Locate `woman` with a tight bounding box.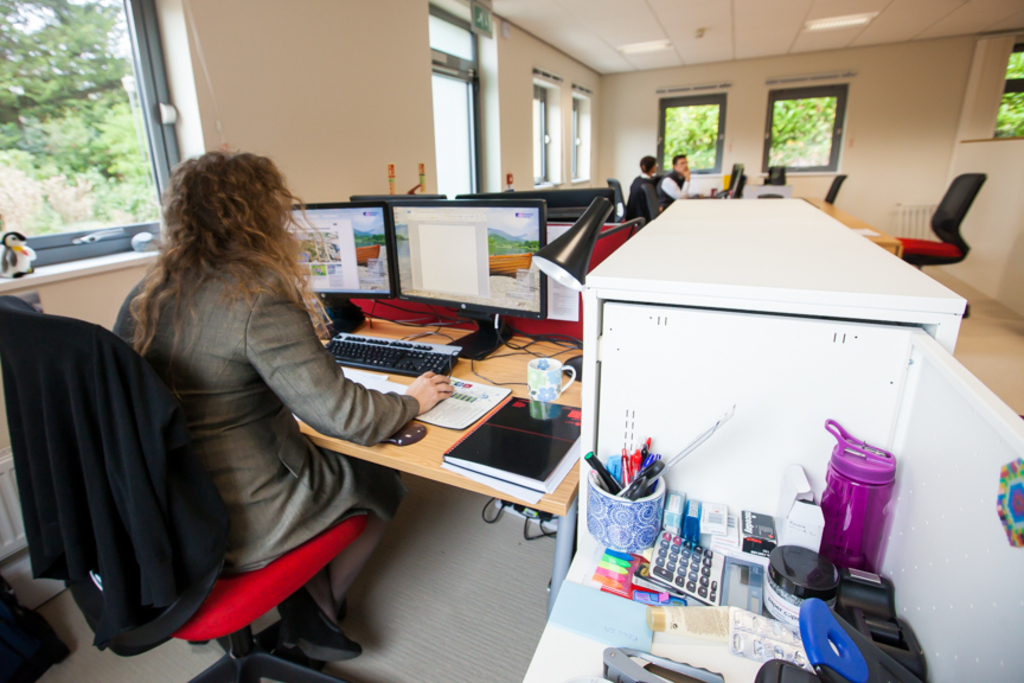
Rect(78, 148, 353, 657).
